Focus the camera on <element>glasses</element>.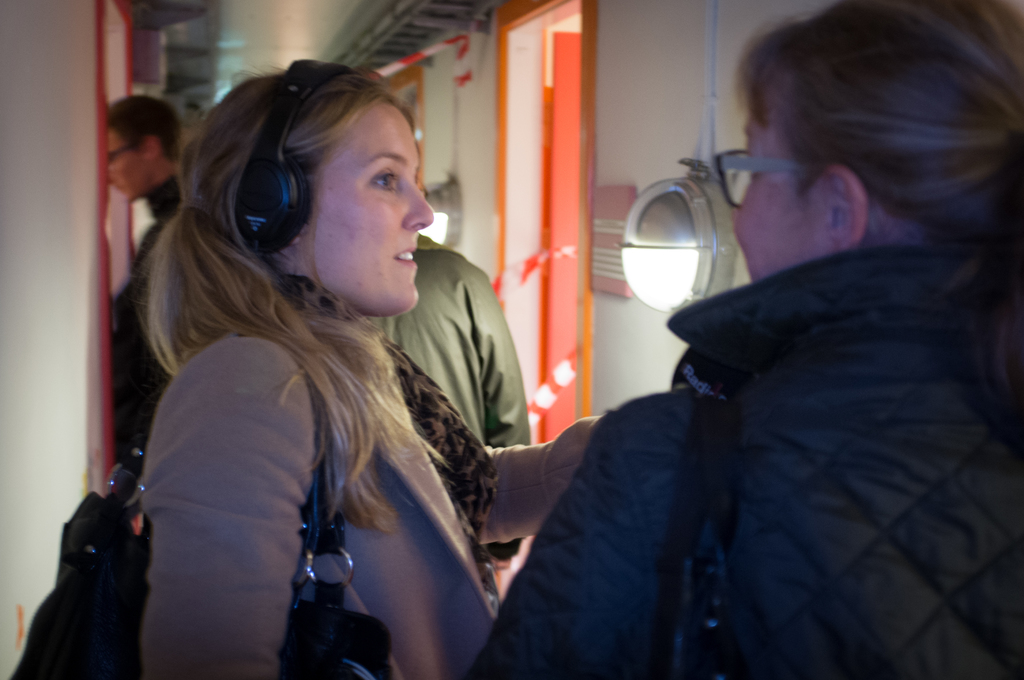
Focus region: [left=711, top=145, right=810, bottom=209].
